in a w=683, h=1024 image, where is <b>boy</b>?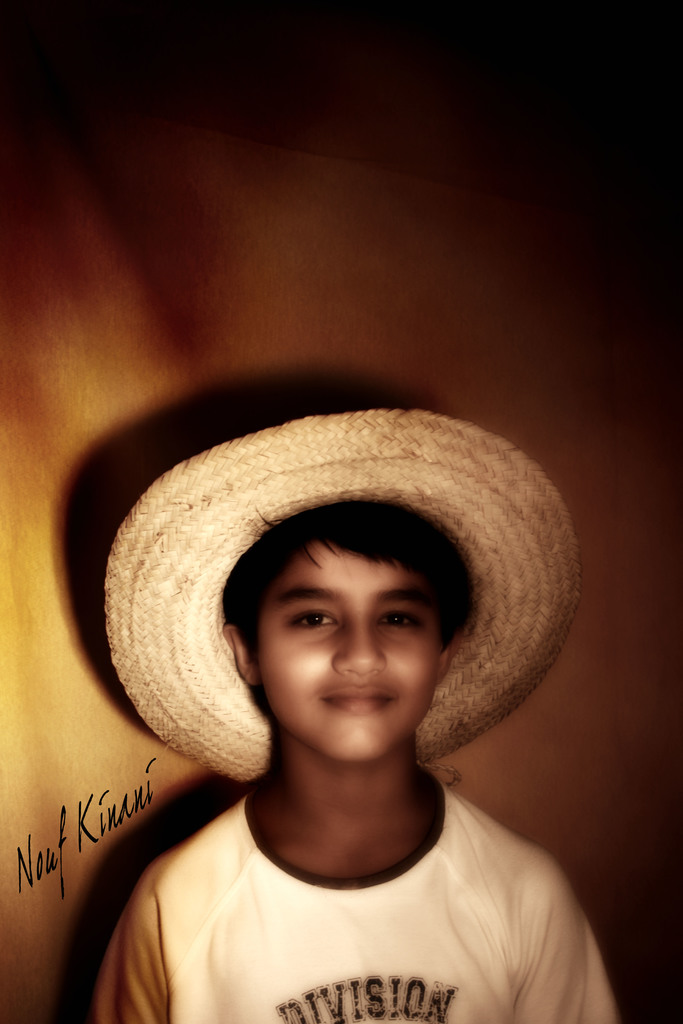
{"left": 82, "top": 370, "right": 595, "bottom": 1023}.
